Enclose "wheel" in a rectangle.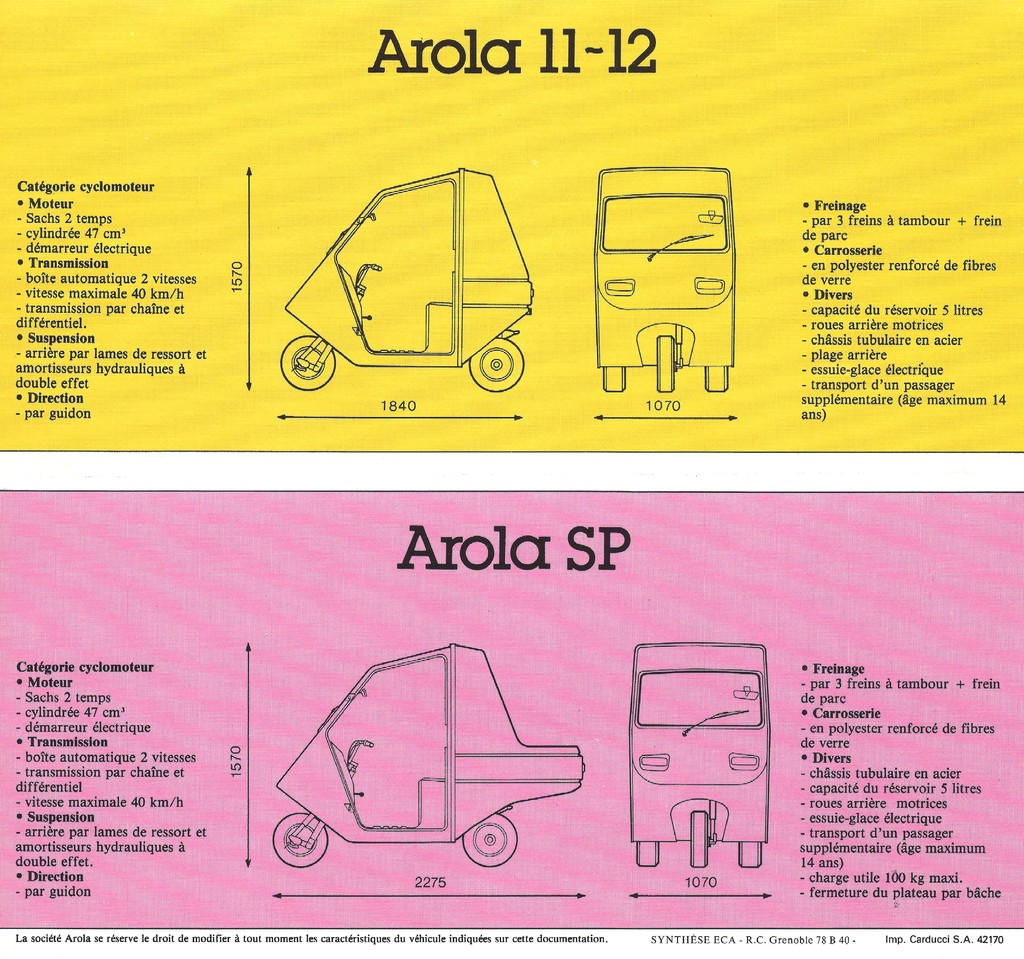
box(465, 812, 518, 867).
